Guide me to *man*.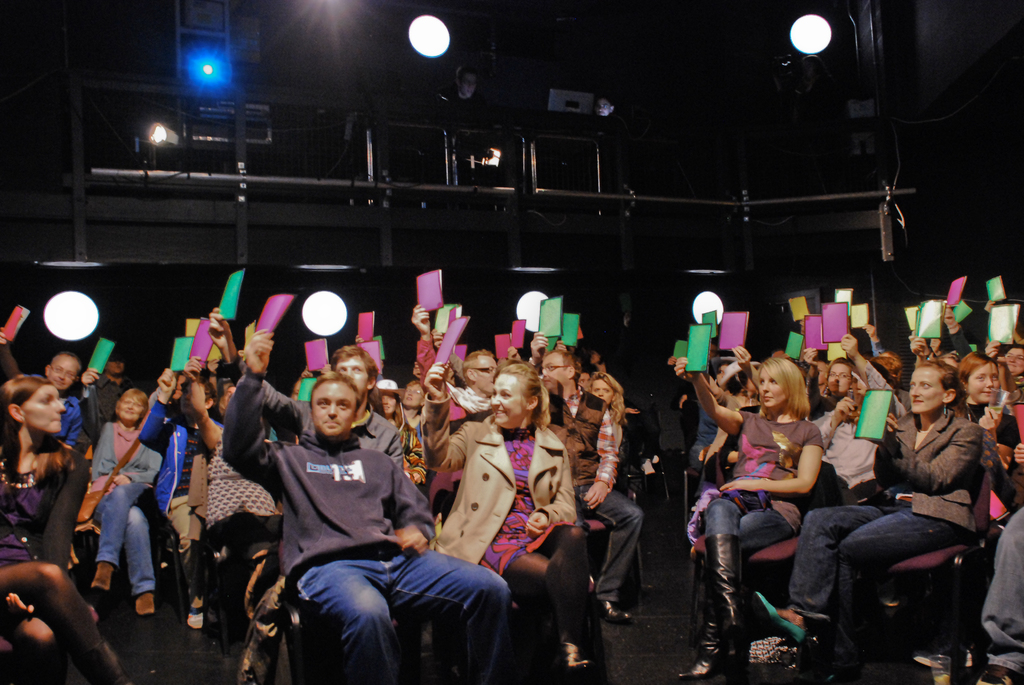
Guidance: box(239, 337, 470, 677).
